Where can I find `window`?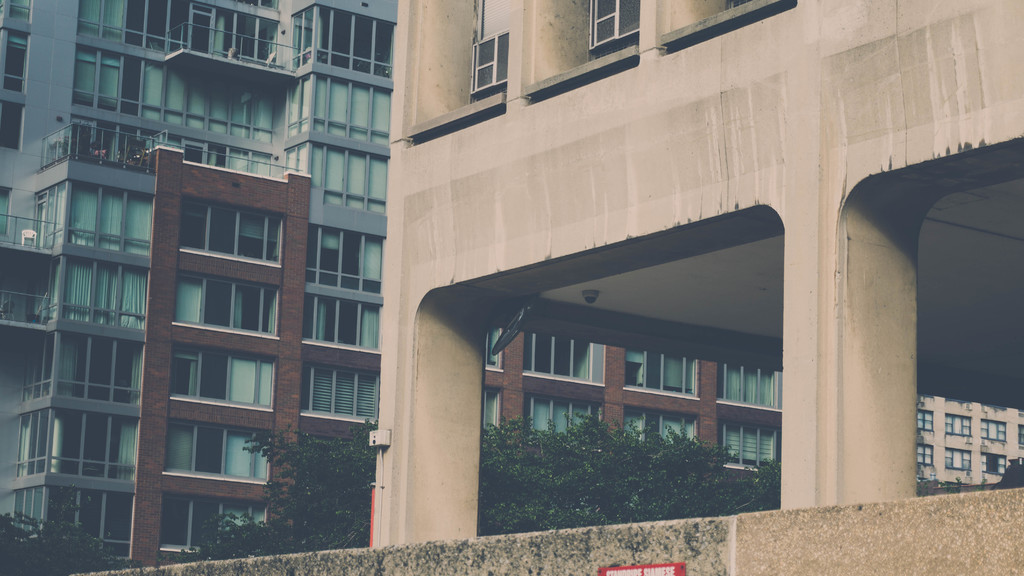
You can find it at bbox=[621, 351, 702, 399].
